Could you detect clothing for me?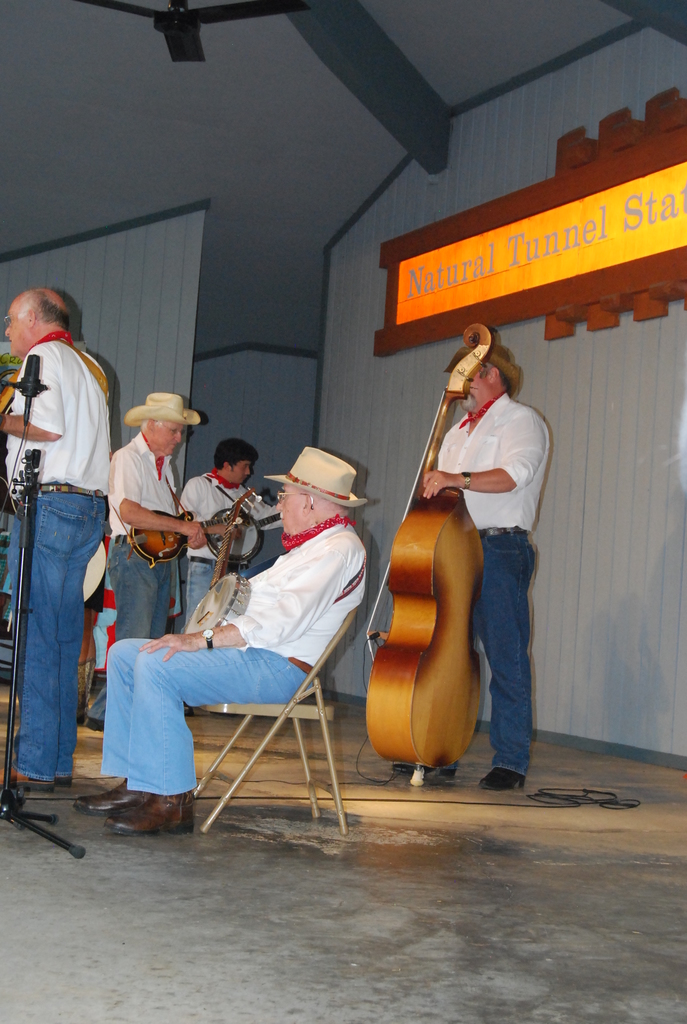
Detection result: box=[92, 426, 185, 721].
